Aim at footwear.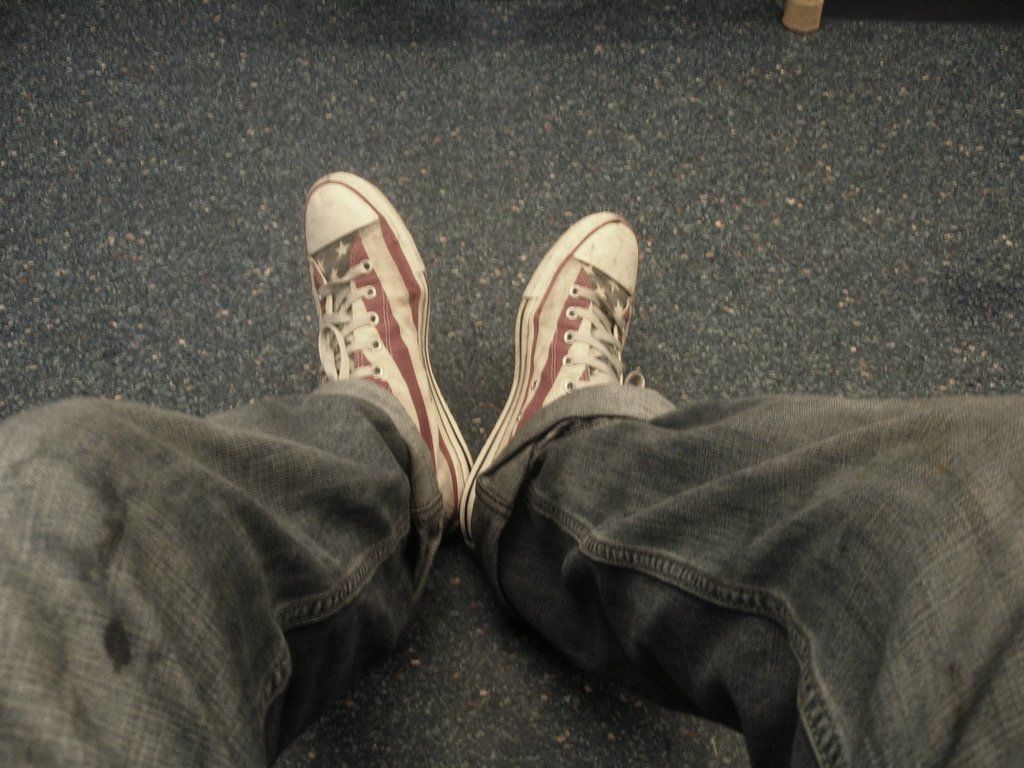
Aimed at {"left": 285, "top": 167, "right": 458, "bottom": 488}.
